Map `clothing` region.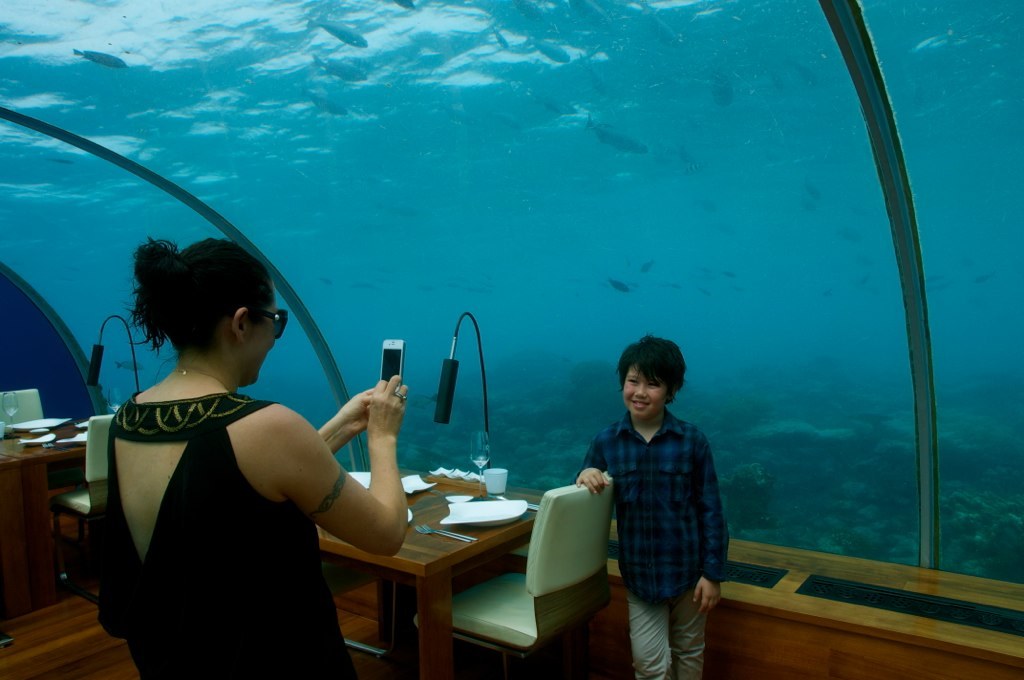
Mapped to [104, 392, 358, 679].
